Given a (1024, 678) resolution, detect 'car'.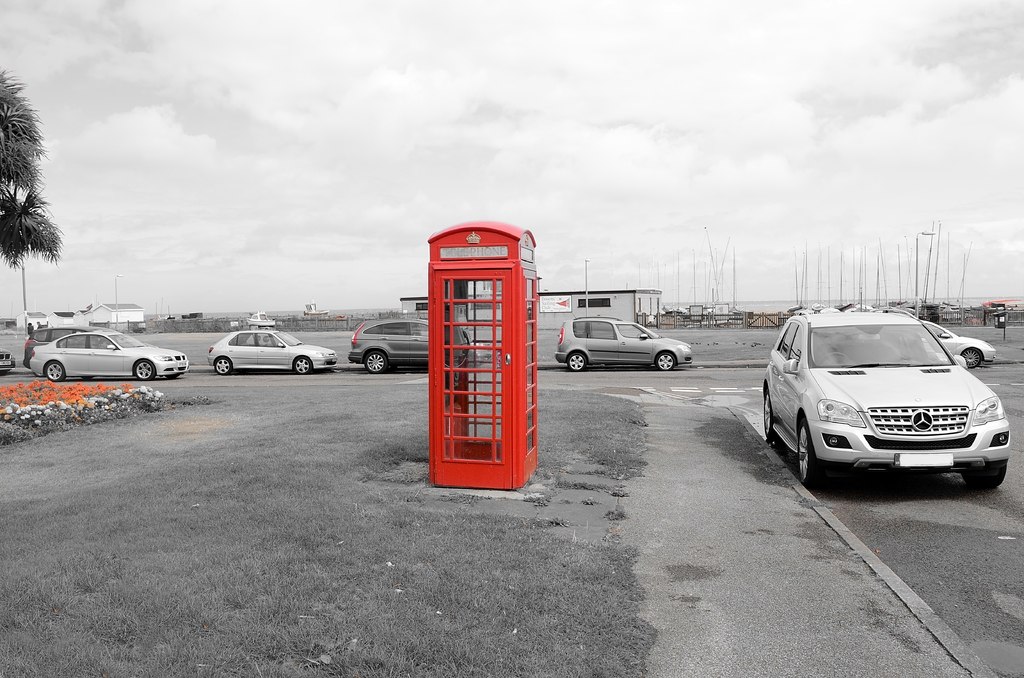
bbox=(549, 312, 695, 373).
